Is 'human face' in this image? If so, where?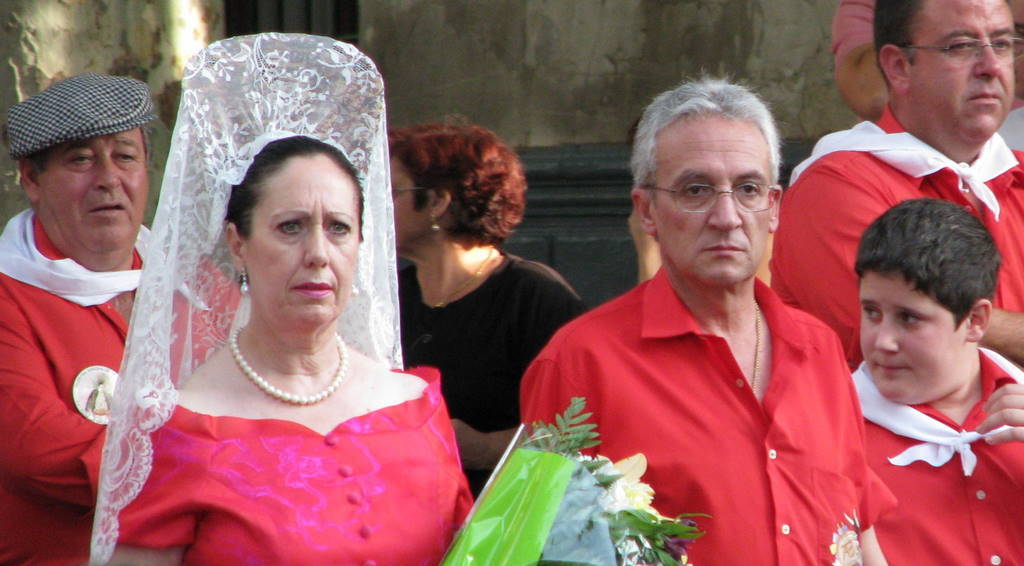
Yes, at (x1=40, y1=129, x2=147, y2=251).
